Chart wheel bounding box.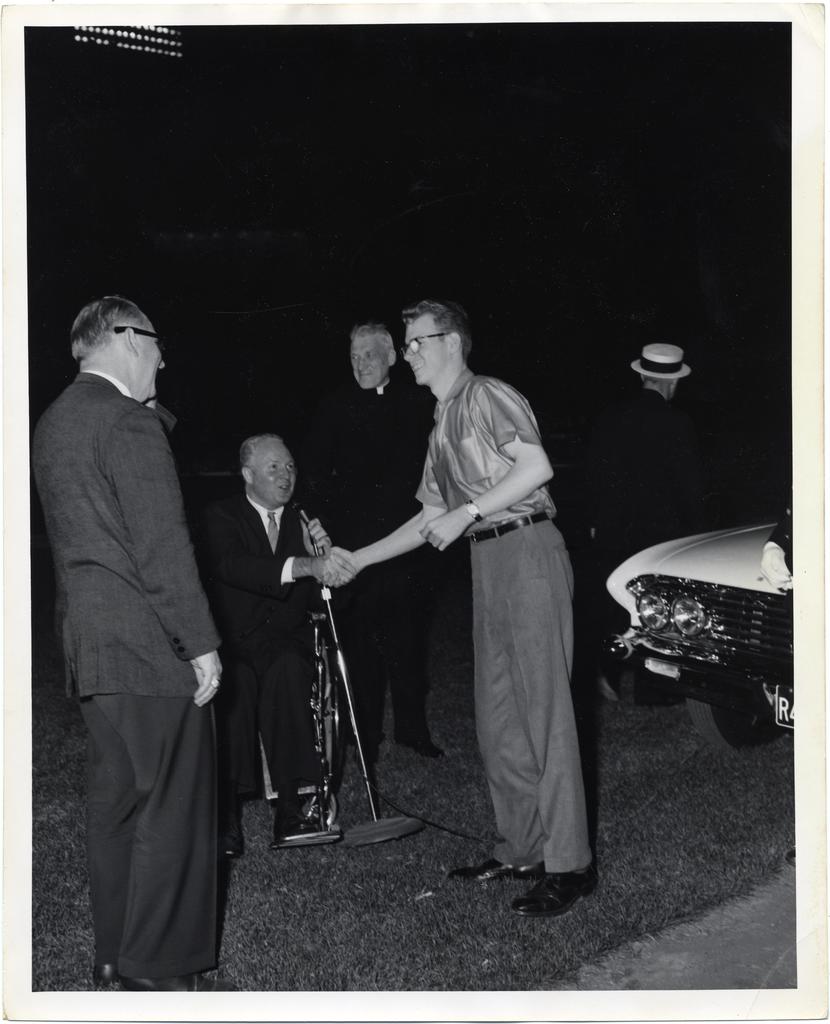
Charted: detection(685, 697, 779, 749).
